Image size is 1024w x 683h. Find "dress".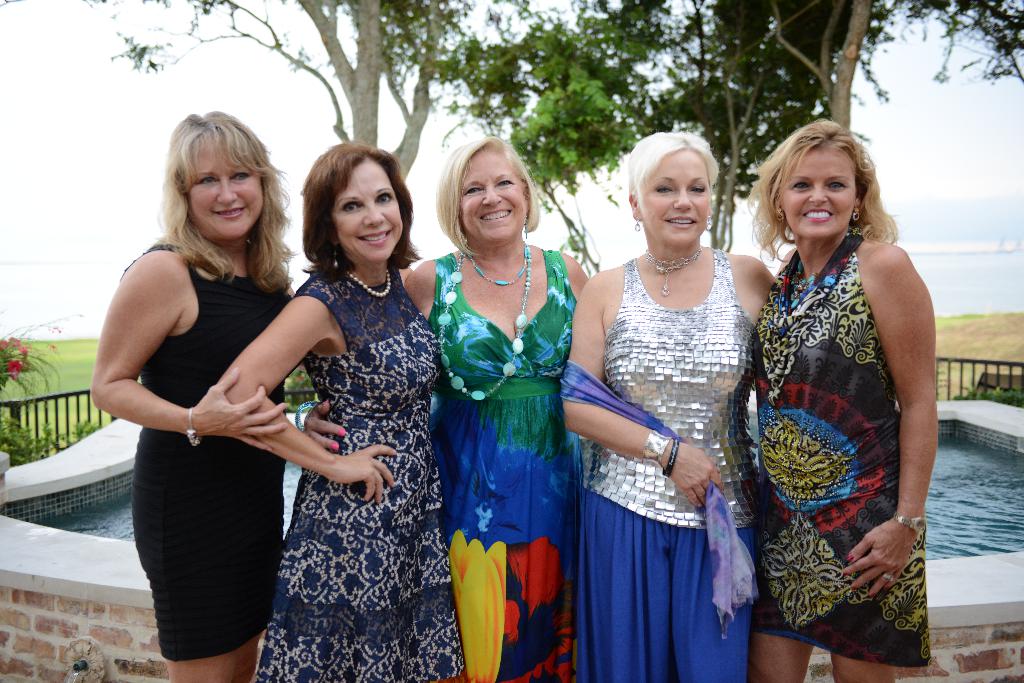
BBox(248, 263, 466, 682).
